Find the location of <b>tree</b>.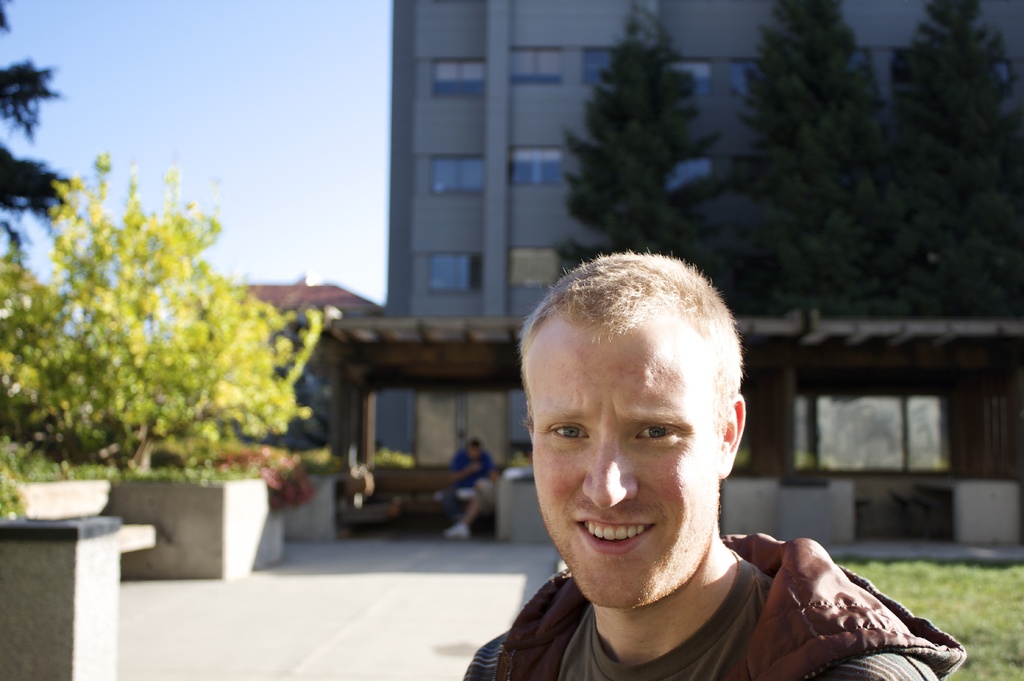
Location: (left=548, top=0, right=714, bottom=277).
